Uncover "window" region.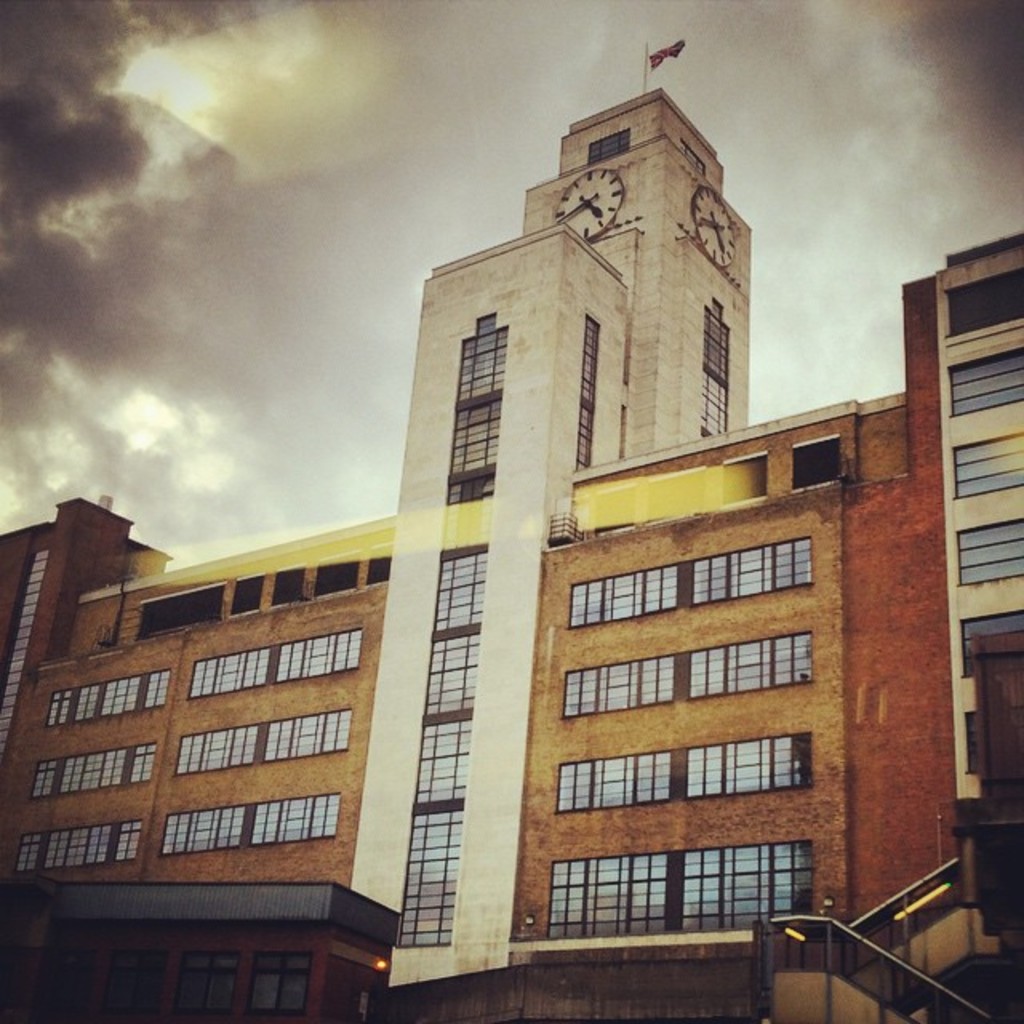
Uncovered: box(266, 566, 312, 603).
